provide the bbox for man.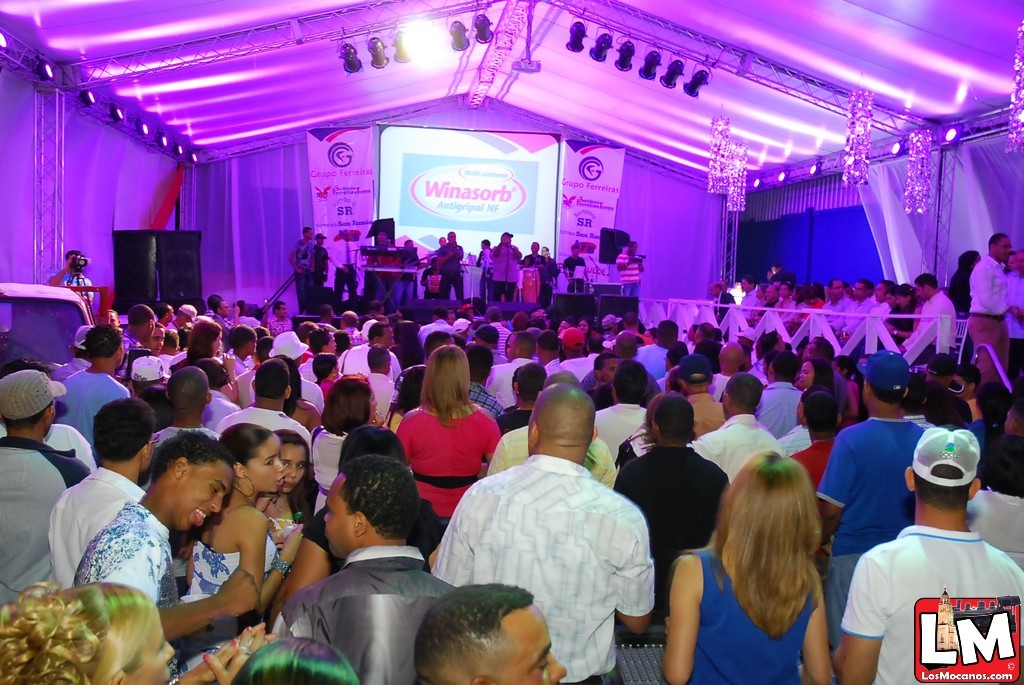
414, 579, 571, 684.
